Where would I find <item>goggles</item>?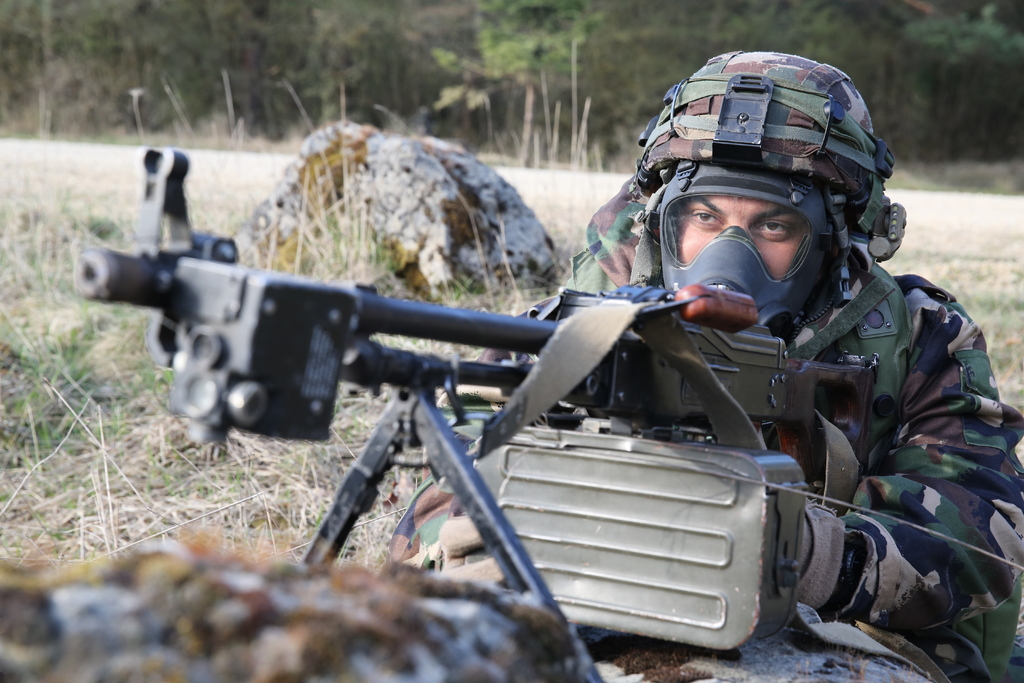
At (x1=649, y1=184, x2=863, y2=302).
